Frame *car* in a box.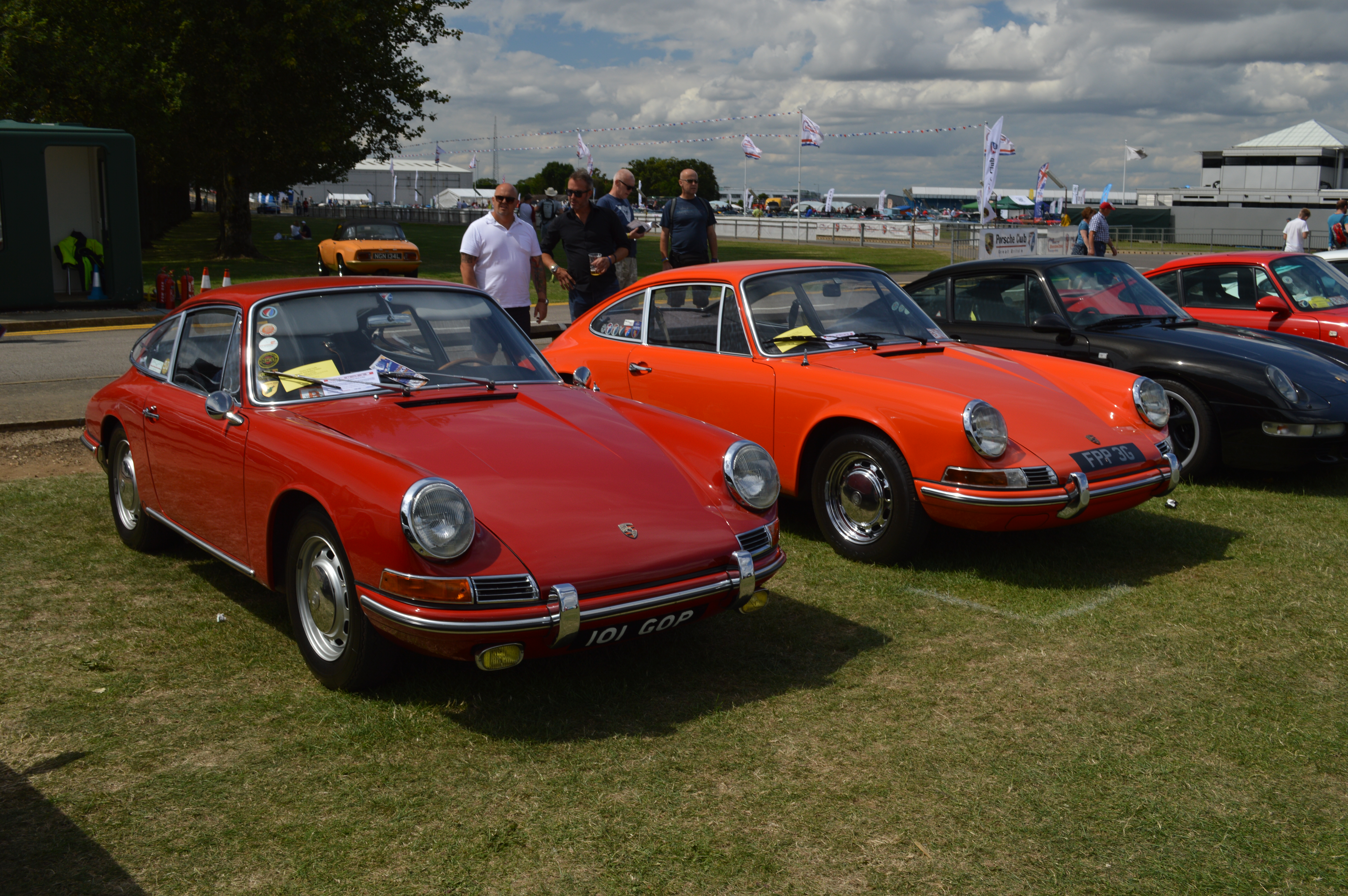
[left=114, top=54, right=267, bottom=127].
